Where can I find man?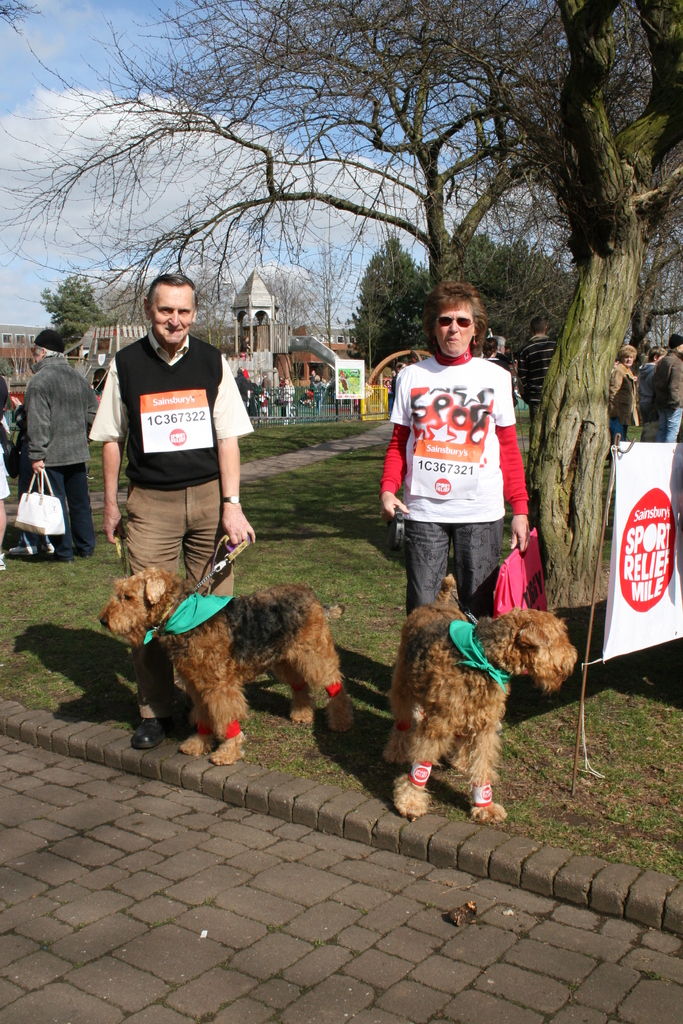
You can find it at 518, 319, 567, 420.
